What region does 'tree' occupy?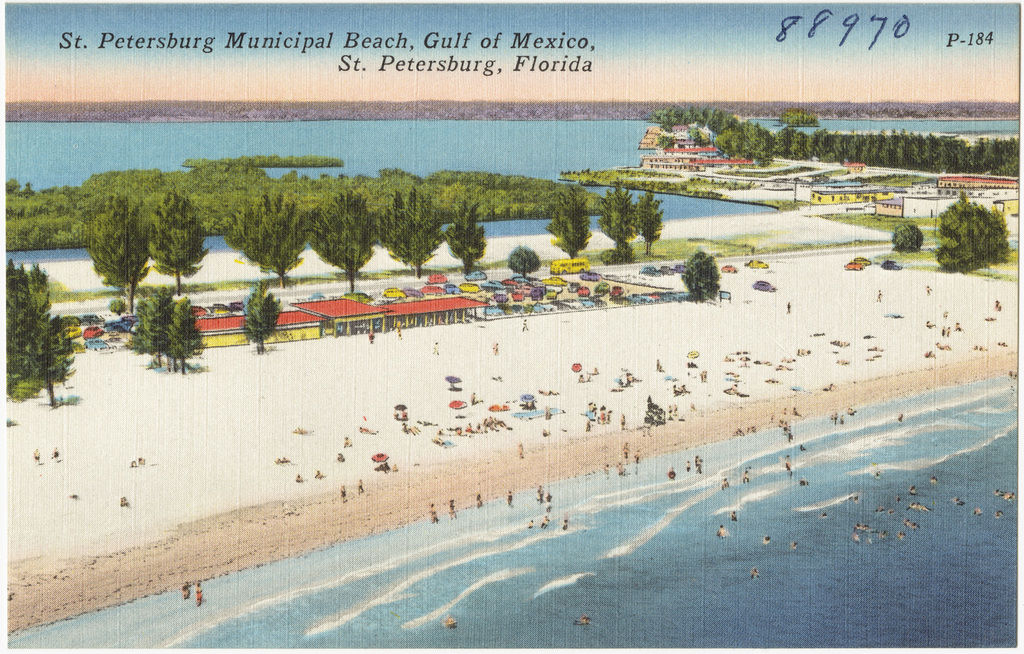
[left=145, top=188, right=214, bottom=296].
